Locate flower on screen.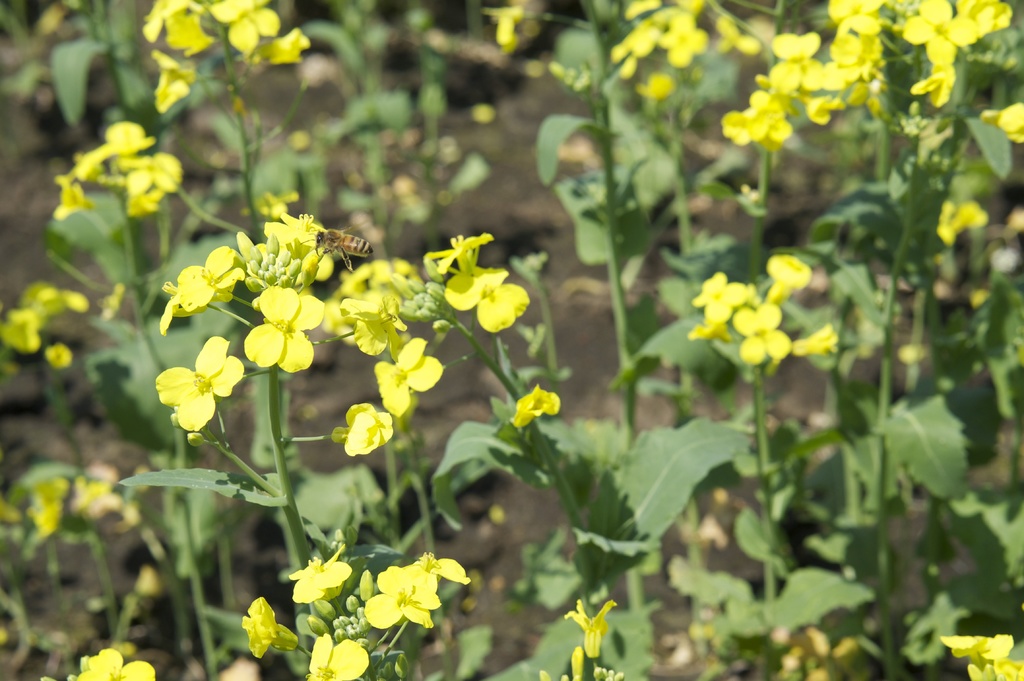
On screen at box(304, 632, 374, 680).
